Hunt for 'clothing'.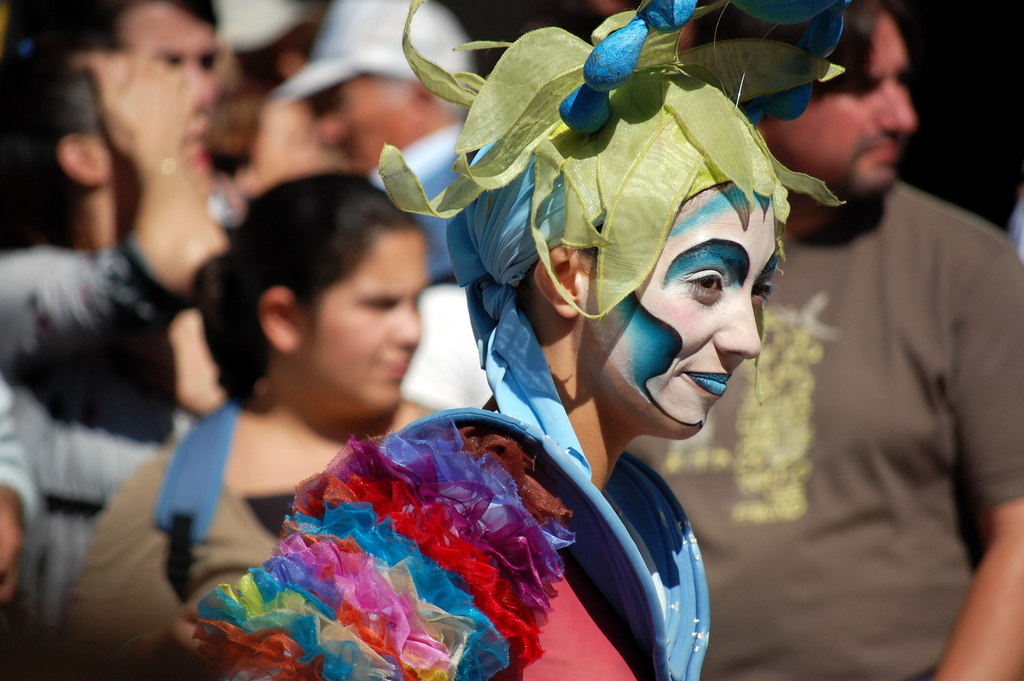
Hunted down at 0,244,179,668.
